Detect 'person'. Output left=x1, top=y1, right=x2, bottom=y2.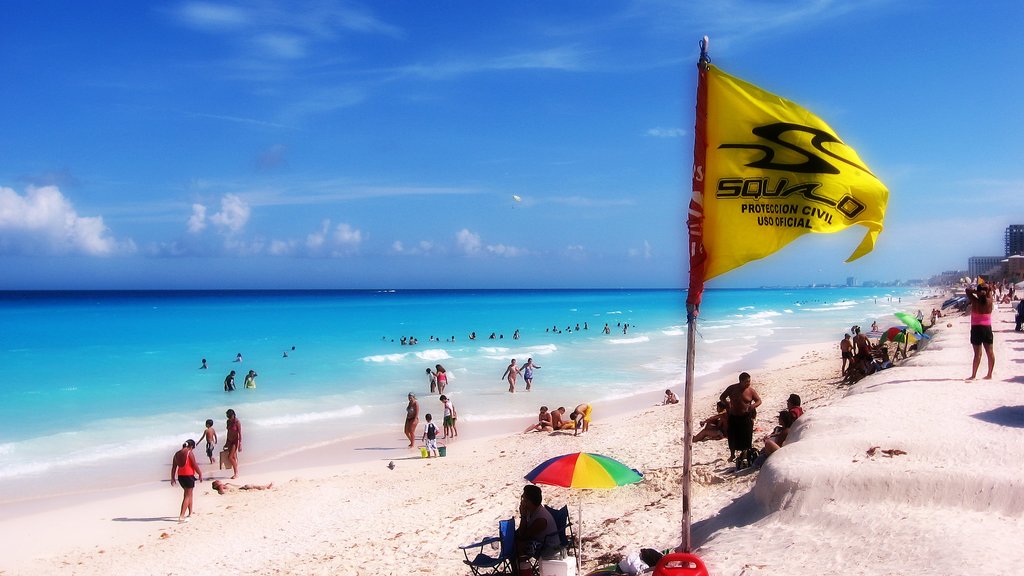
left=514, top=355, right=541, bottom=390.
